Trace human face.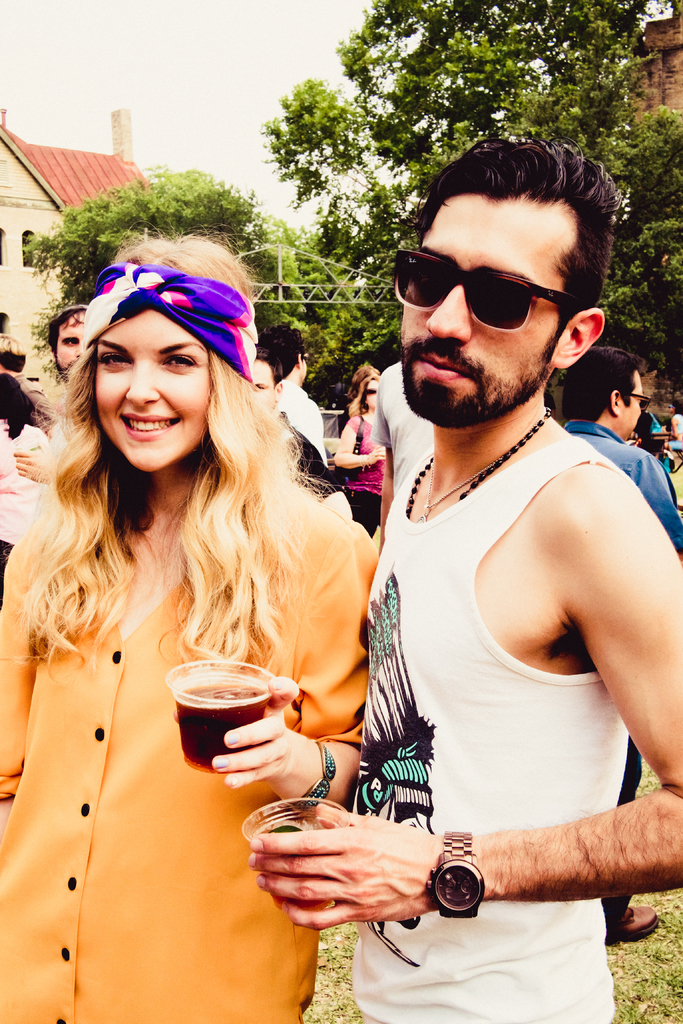
Traced to pyautogui.locateOnScreen(58, 312, 89, 374).
